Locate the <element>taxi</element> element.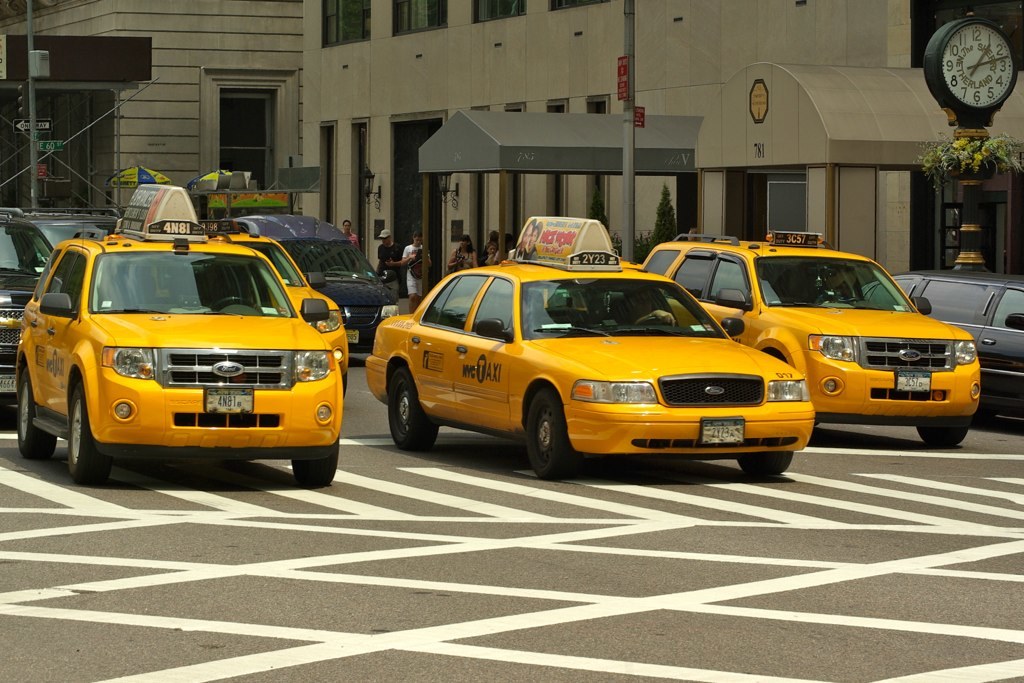
Element bbox: rect(643, 224, 989, 450).
